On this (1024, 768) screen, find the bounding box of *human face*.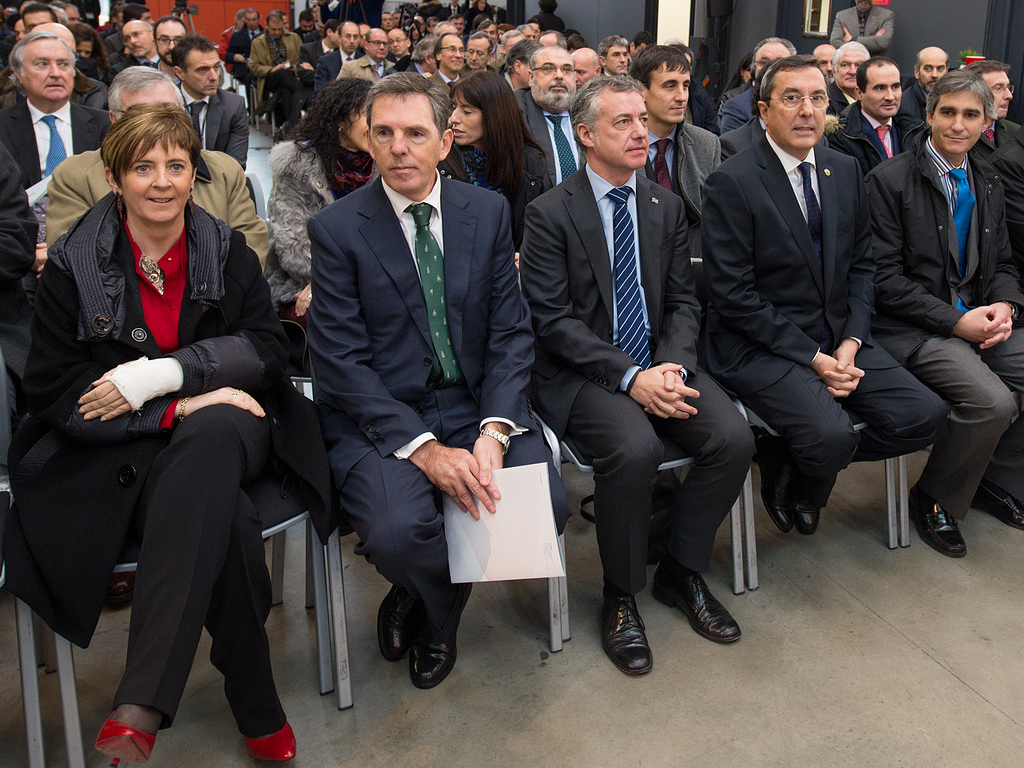
Bounding box: rect(372, 38, 387, 58).
